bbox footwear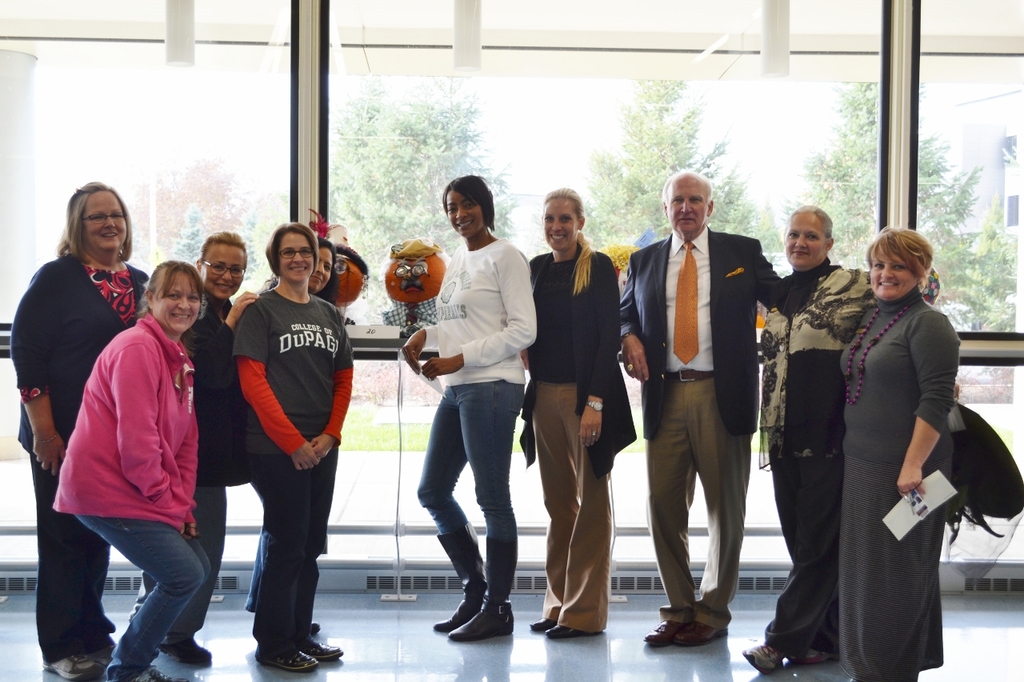
region(157, 636, 219, 663)
